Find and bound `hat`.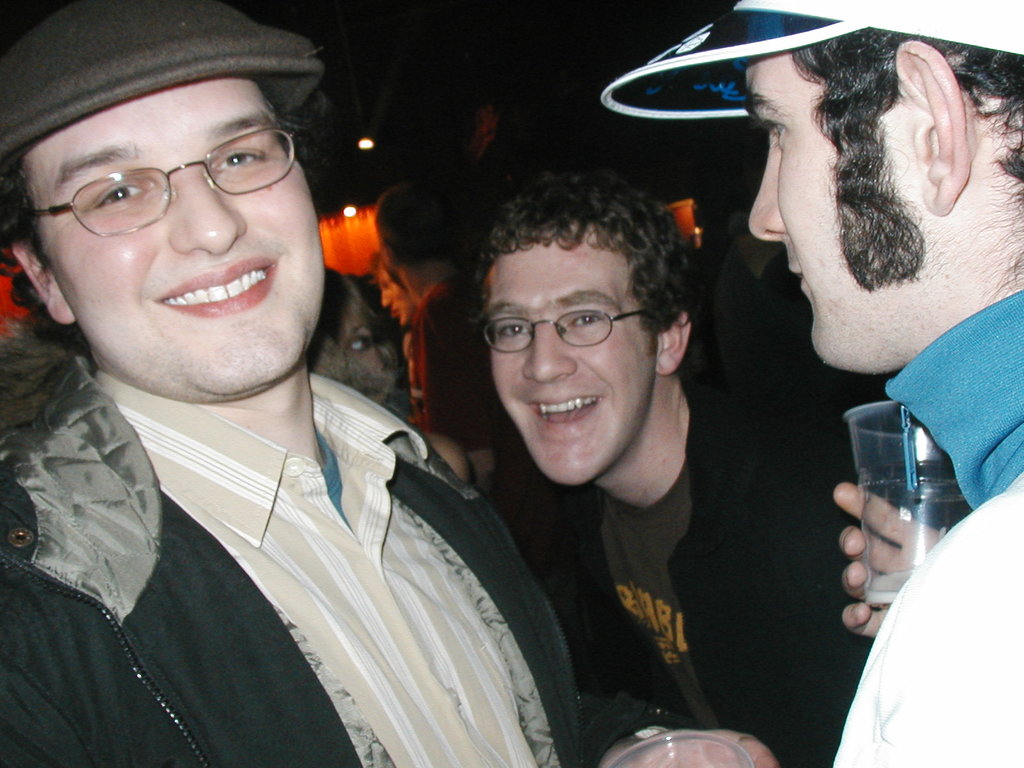
Bound: [left=0, top=0, right=324, bottom=156].
